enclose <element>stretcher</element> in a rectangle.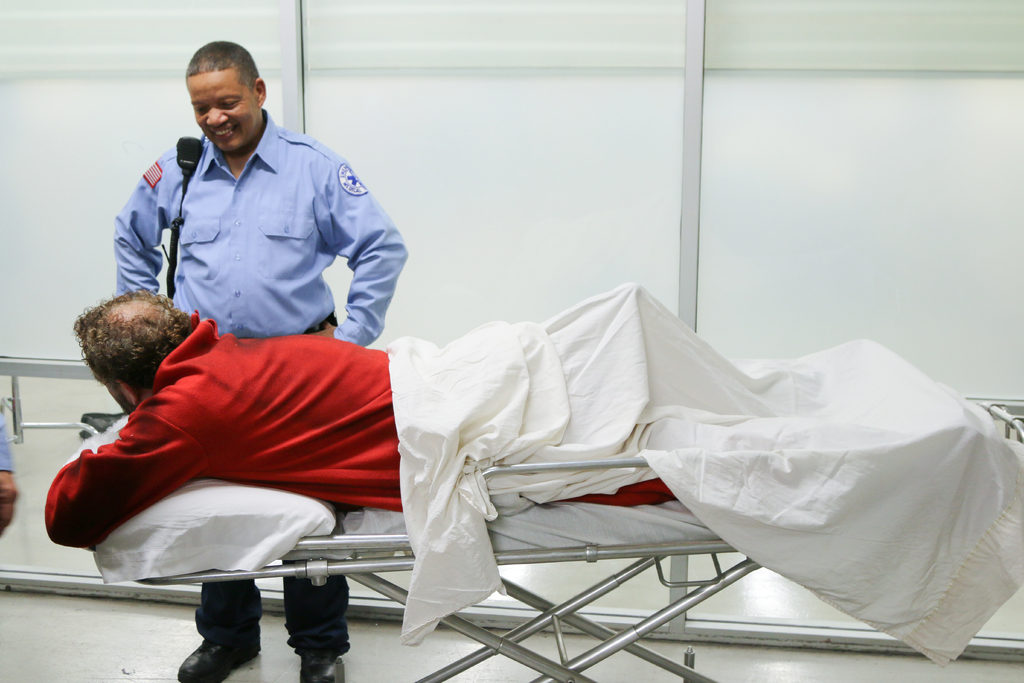
bbox=[93, 399, 1023, 682].
